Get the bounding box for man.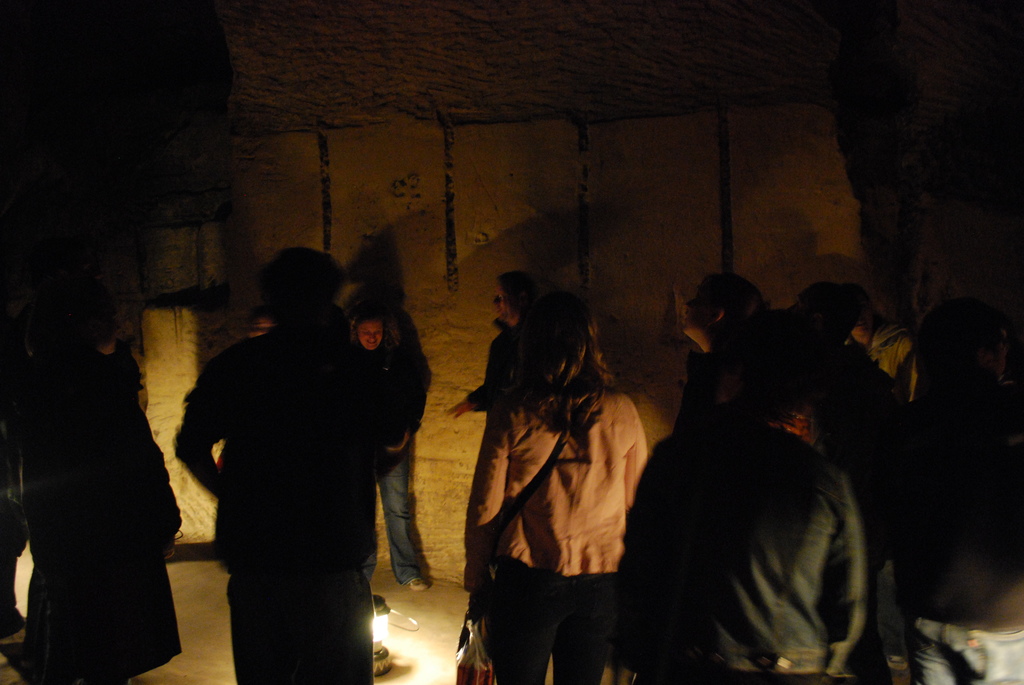
detection(349, 306, 435, 594).
